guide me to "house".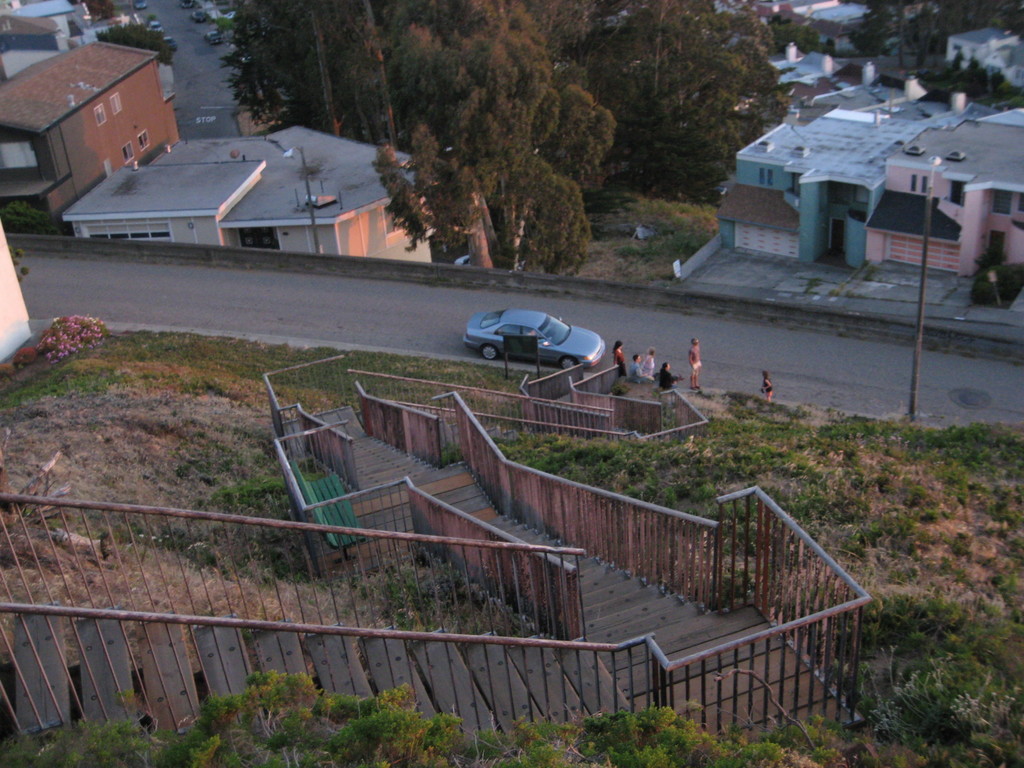
Guidance: <bbox>712, 39, 1022, 284</bbox>.
